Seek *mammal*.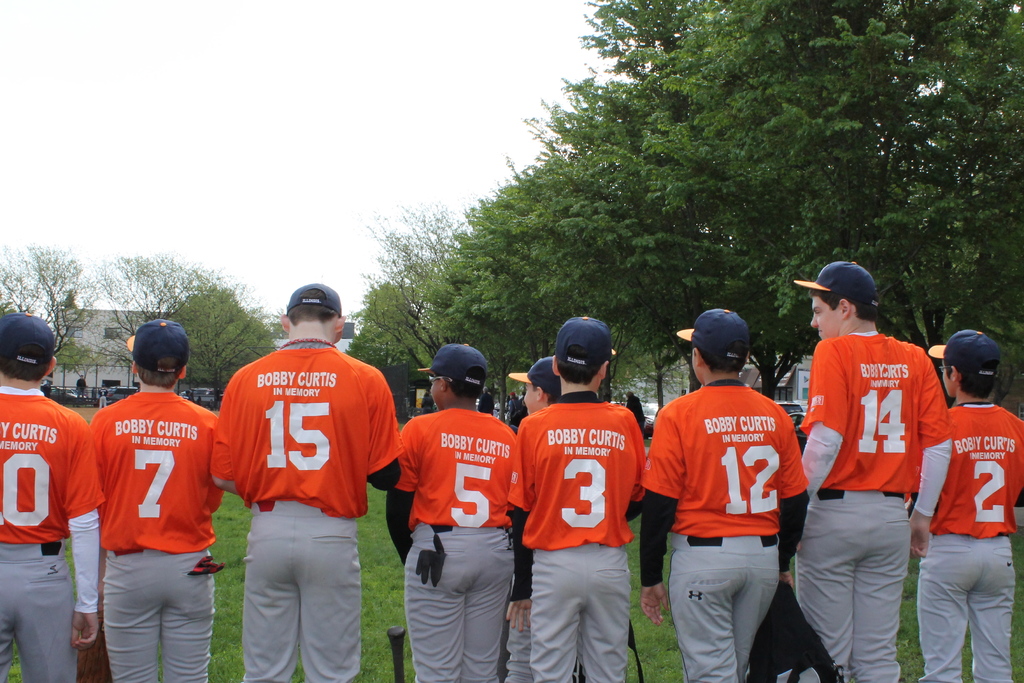
crop(506, 353, 589, 682).
